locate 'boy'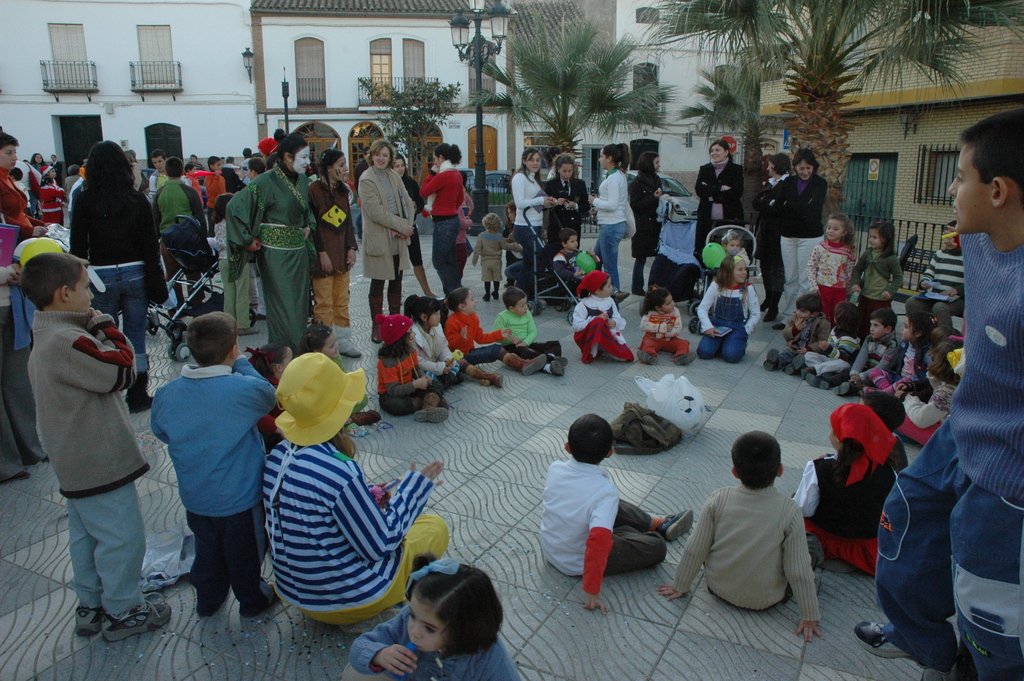
<region>540, 414, 693, 613</region>
